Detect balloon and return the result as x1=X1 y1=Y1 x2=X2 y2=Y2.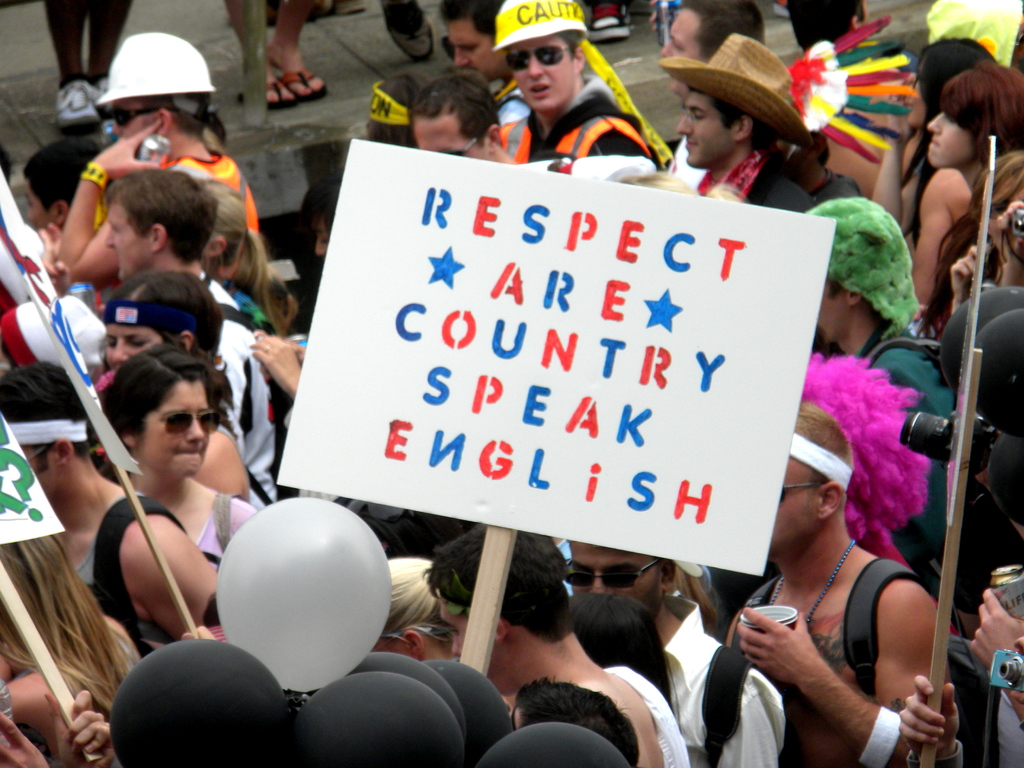
x1=215 y1=497 x2=390 y2=699.
